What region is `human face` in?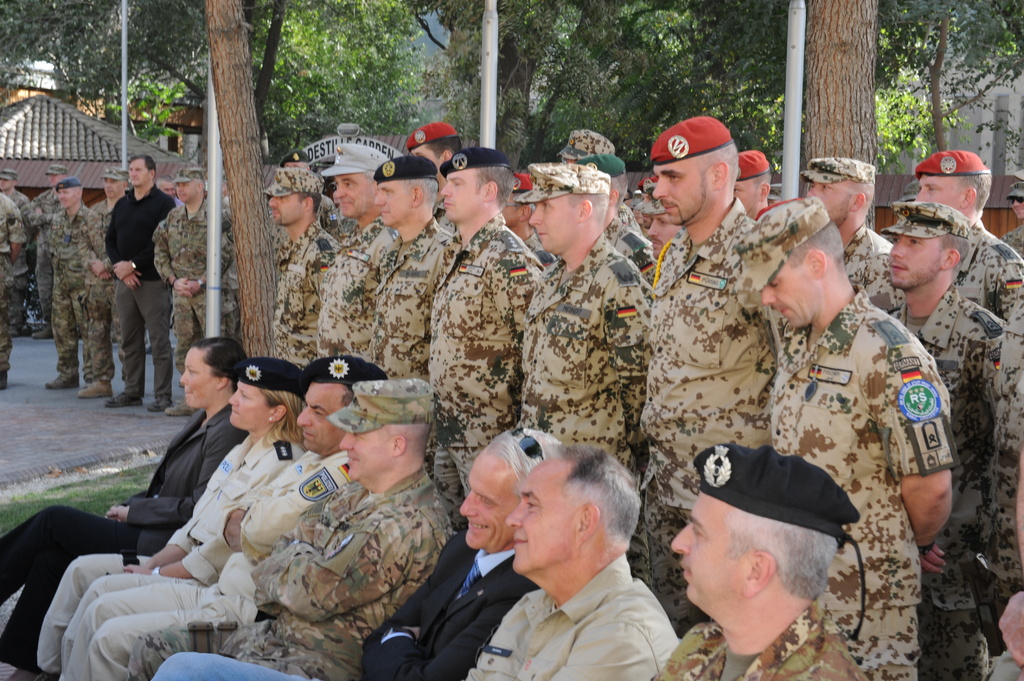
54, 189, 77, 208.
